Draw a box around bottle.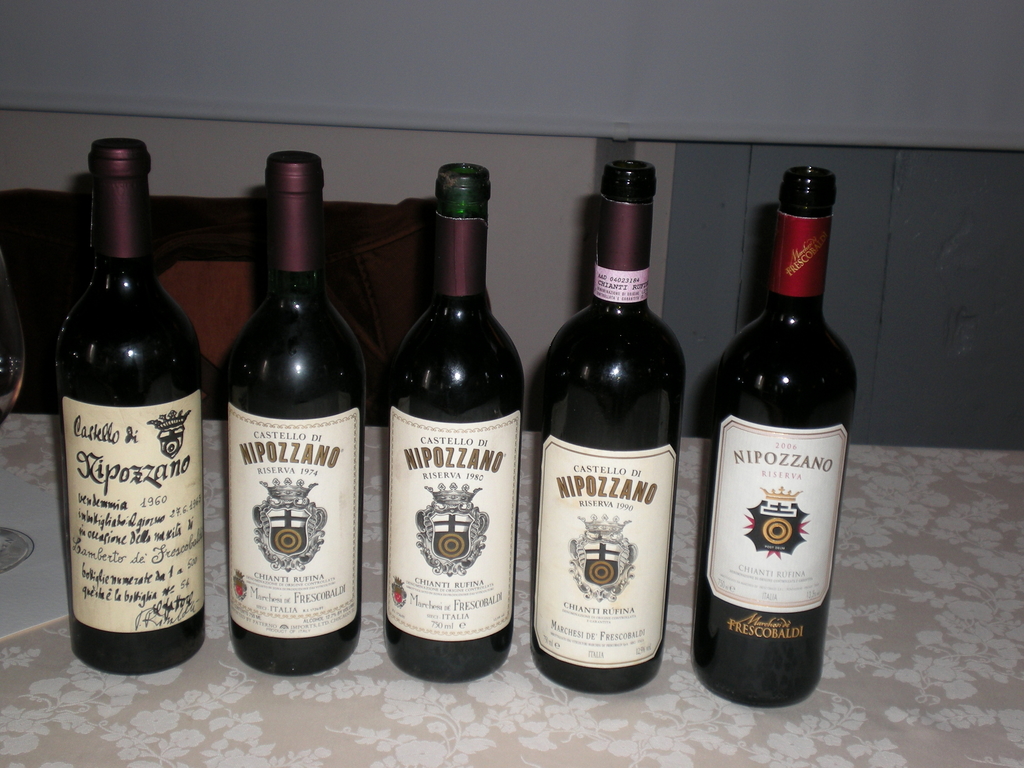
Rect(216, 150, 372, 664).
